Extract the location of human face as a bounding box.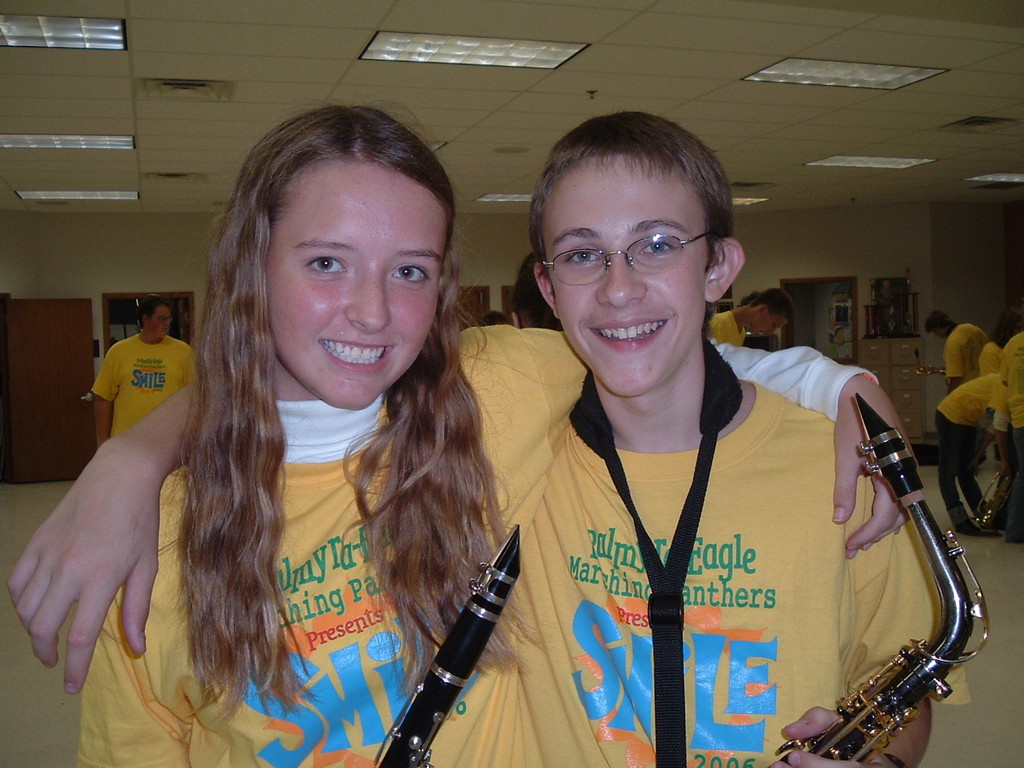
bbox(543, 149, 707, 394).
